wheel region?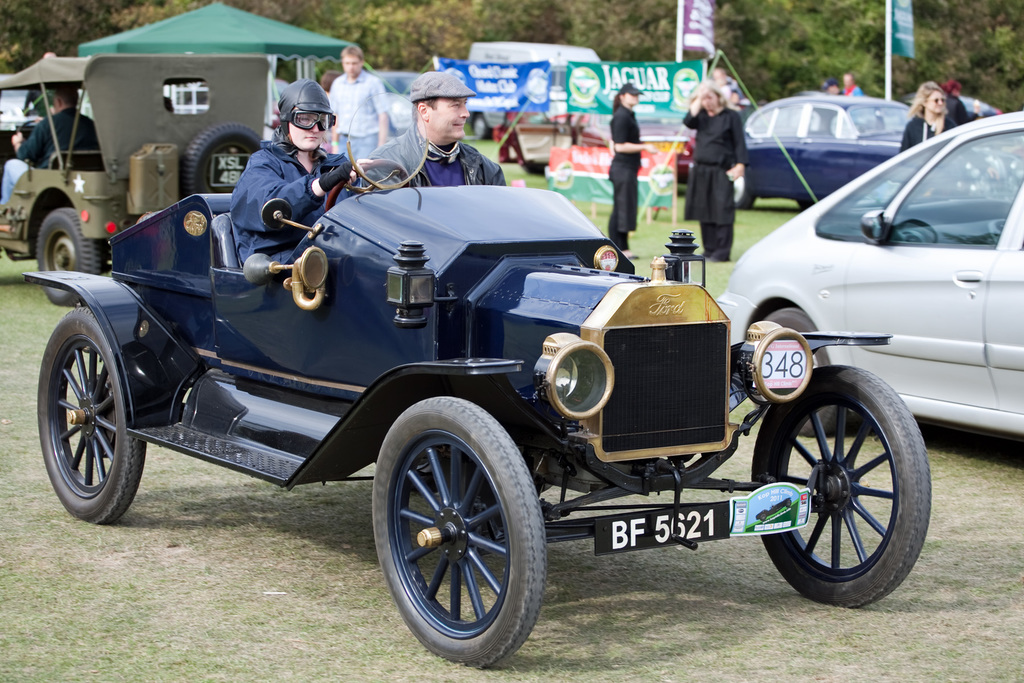
[731,307,851,442]
